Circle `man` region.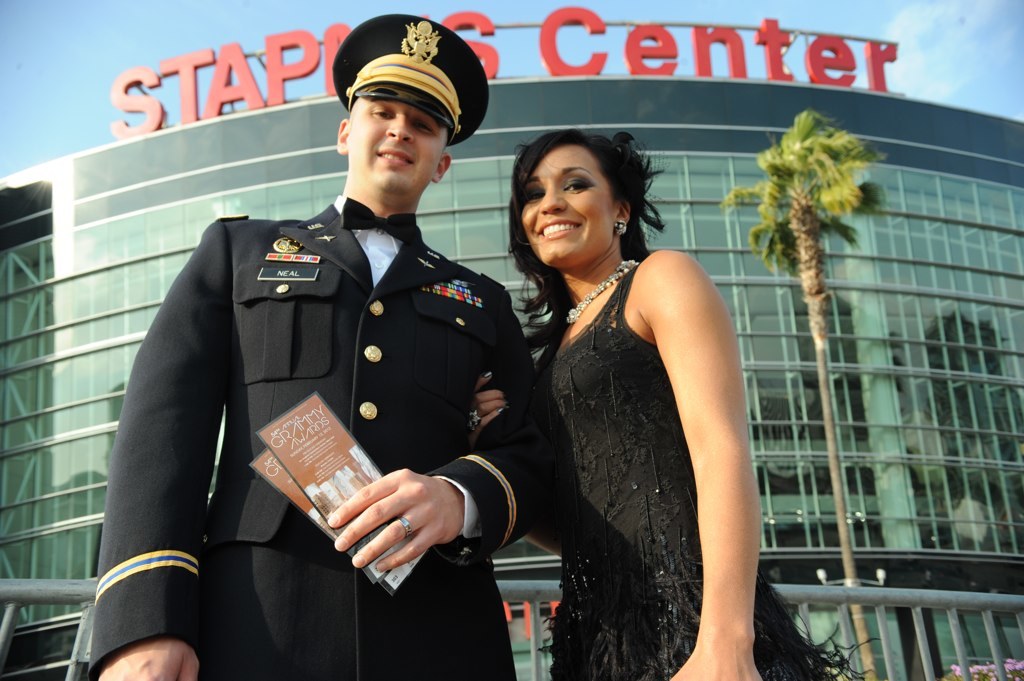
Region: <region>134, 37, 544, 670</region>.
